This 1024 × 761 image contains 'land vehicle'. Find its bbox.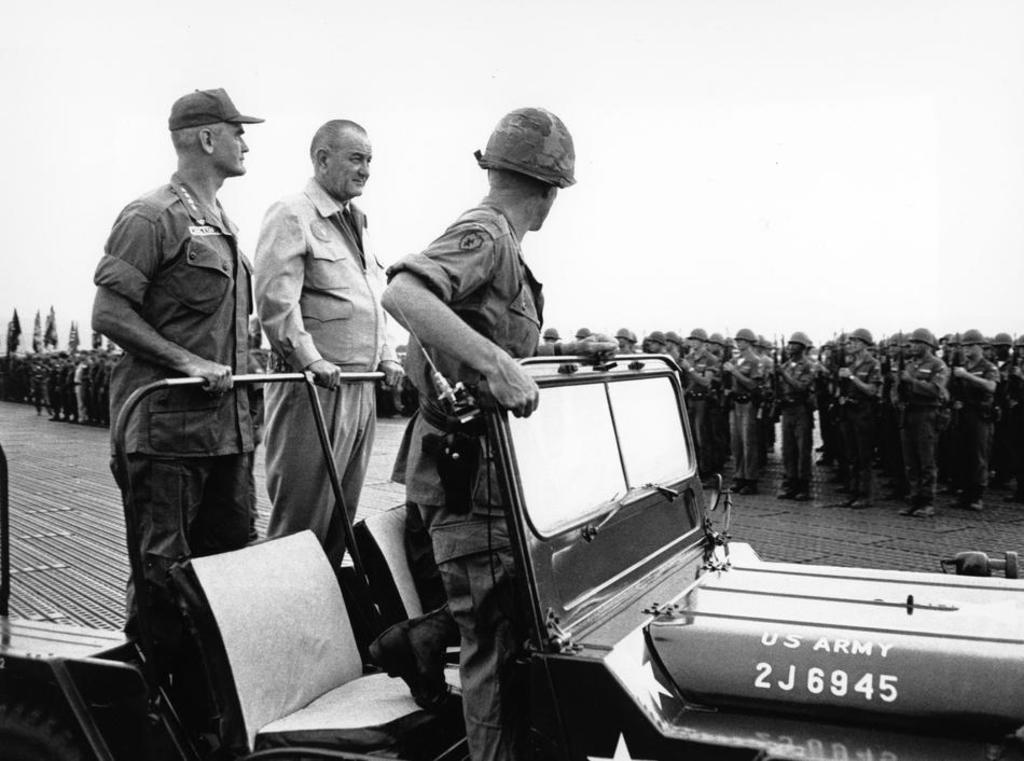
0, 333, 1023, 760.
